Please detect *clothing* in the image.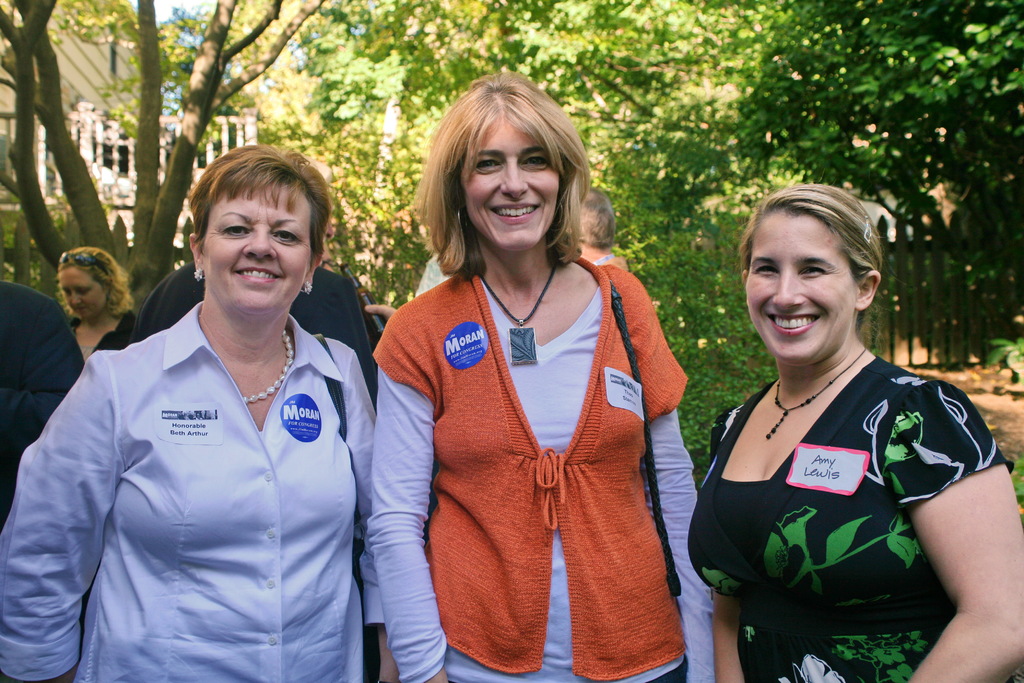
<region>685, 351, 1007, 682</region>.
